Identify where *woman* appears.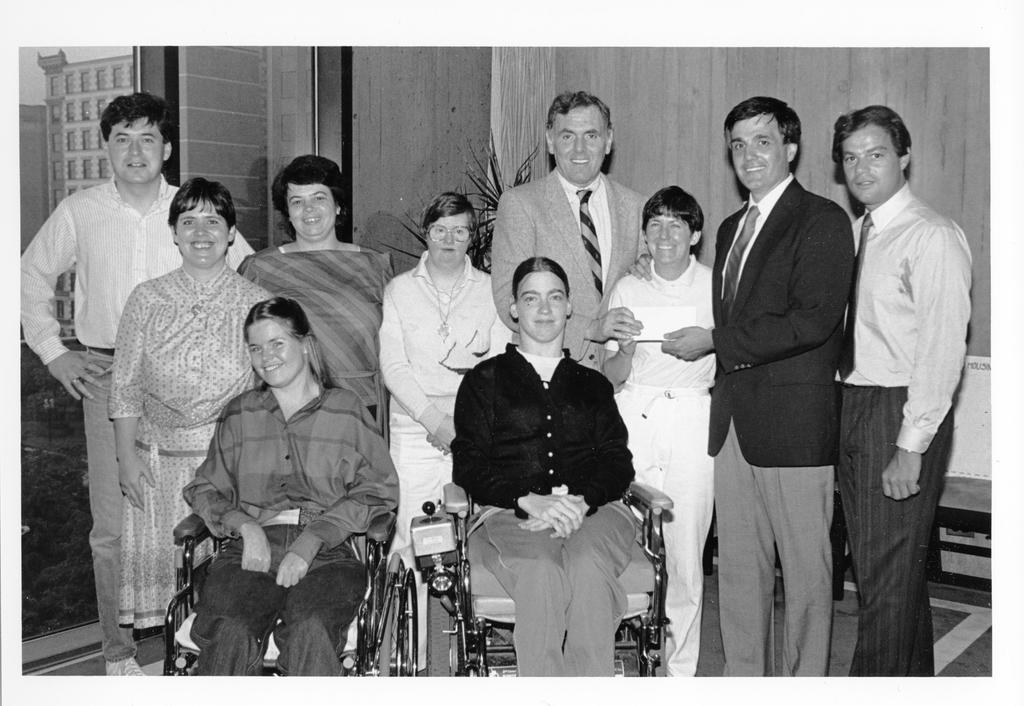
Appears at pyautogui.locateOnScreen(181, 298, 399, 681).
